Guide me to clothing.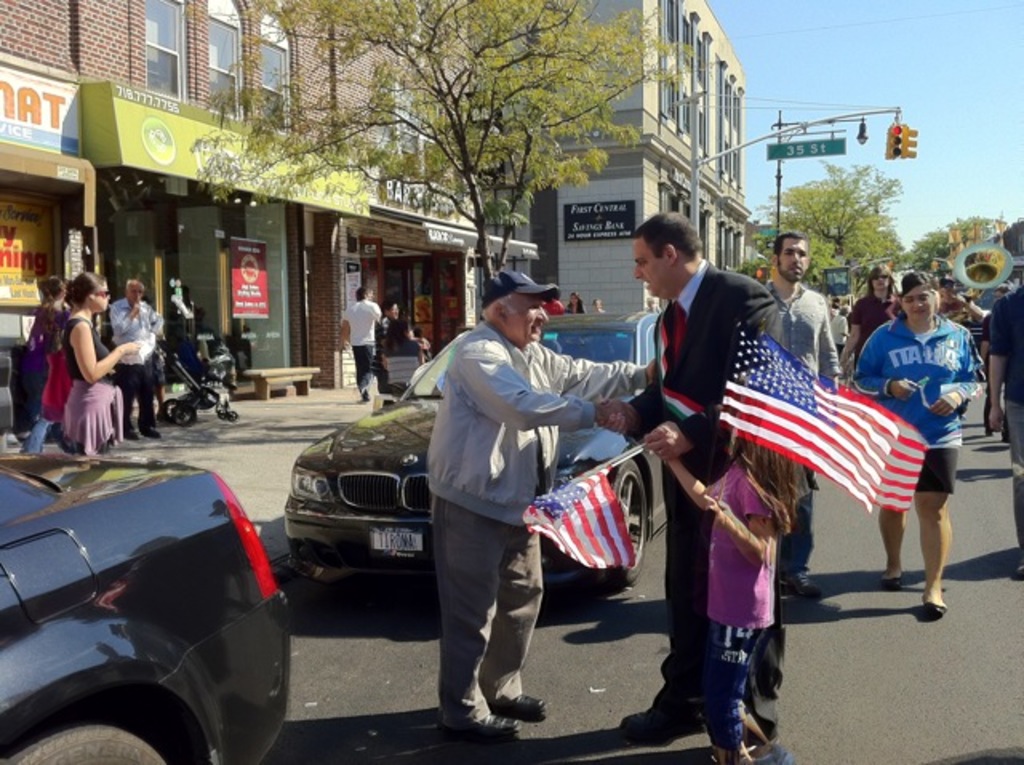
Guidance: (x1=853, y1=291, x2=896, y2=373).
